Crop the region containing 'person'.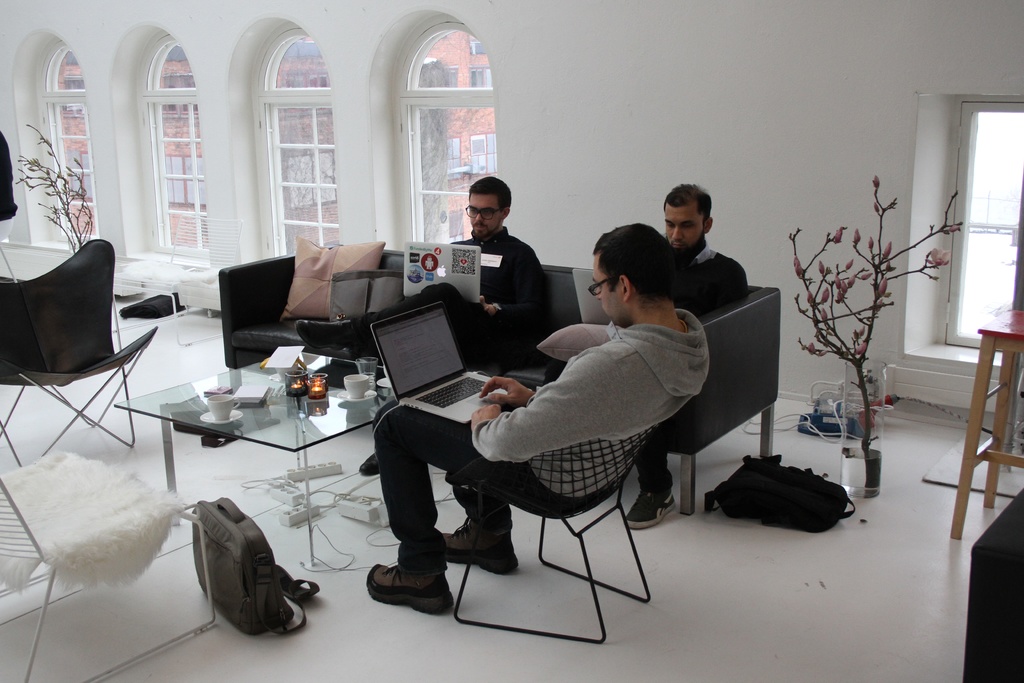
Crop region: box=[636, 181, 753, 528].
